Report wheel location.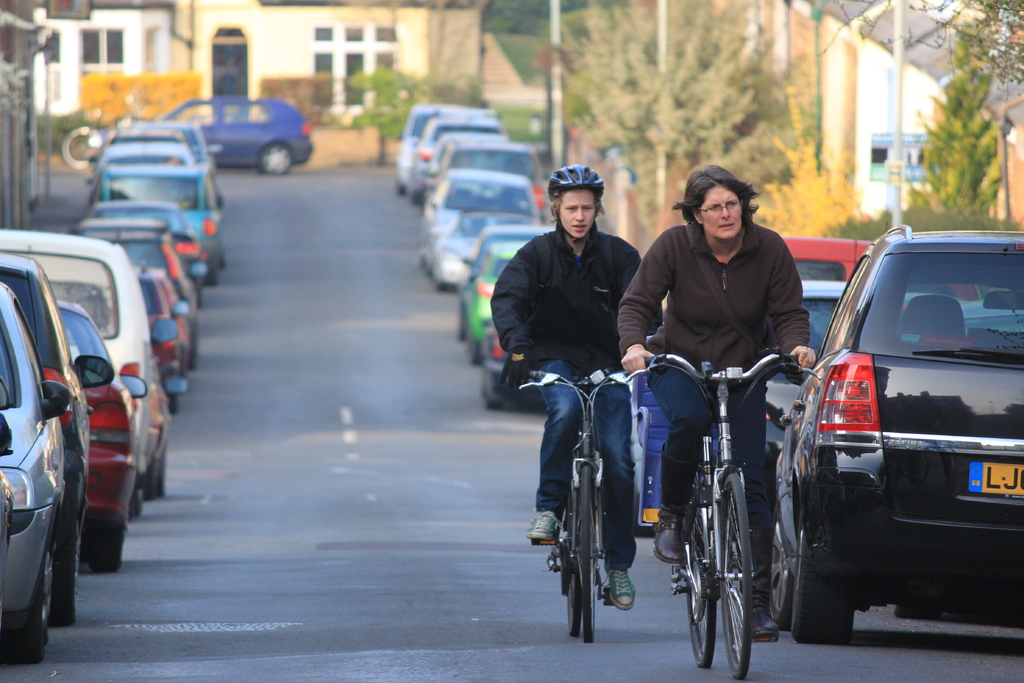
Report: region(134, 470, 147, 513).
